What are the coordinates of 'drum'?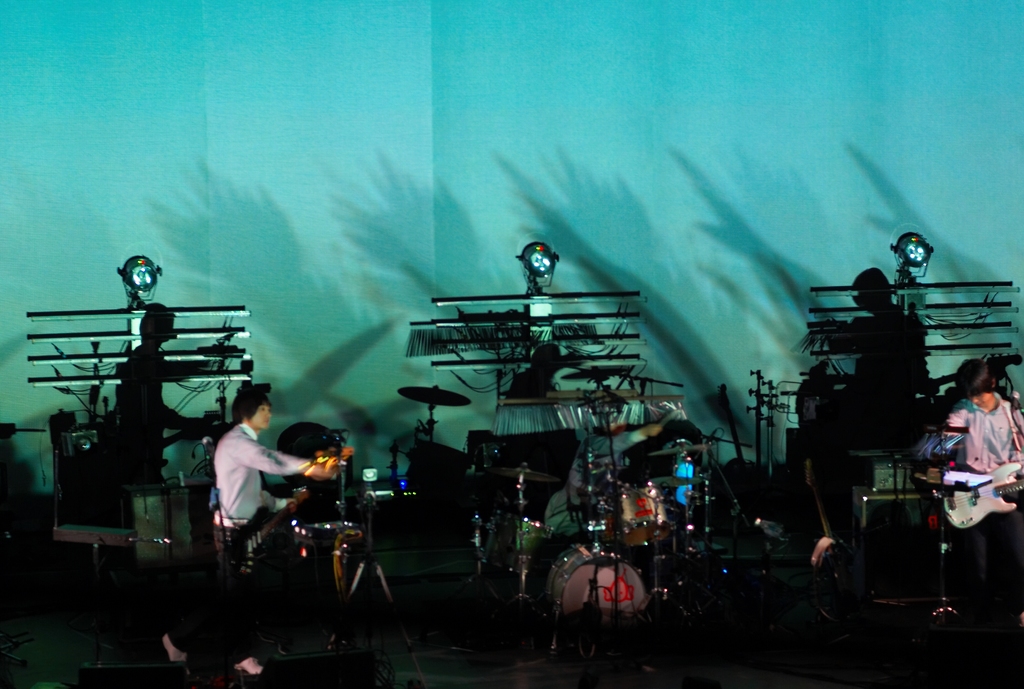
[left=548, top=544, right=647, bottom=612].
